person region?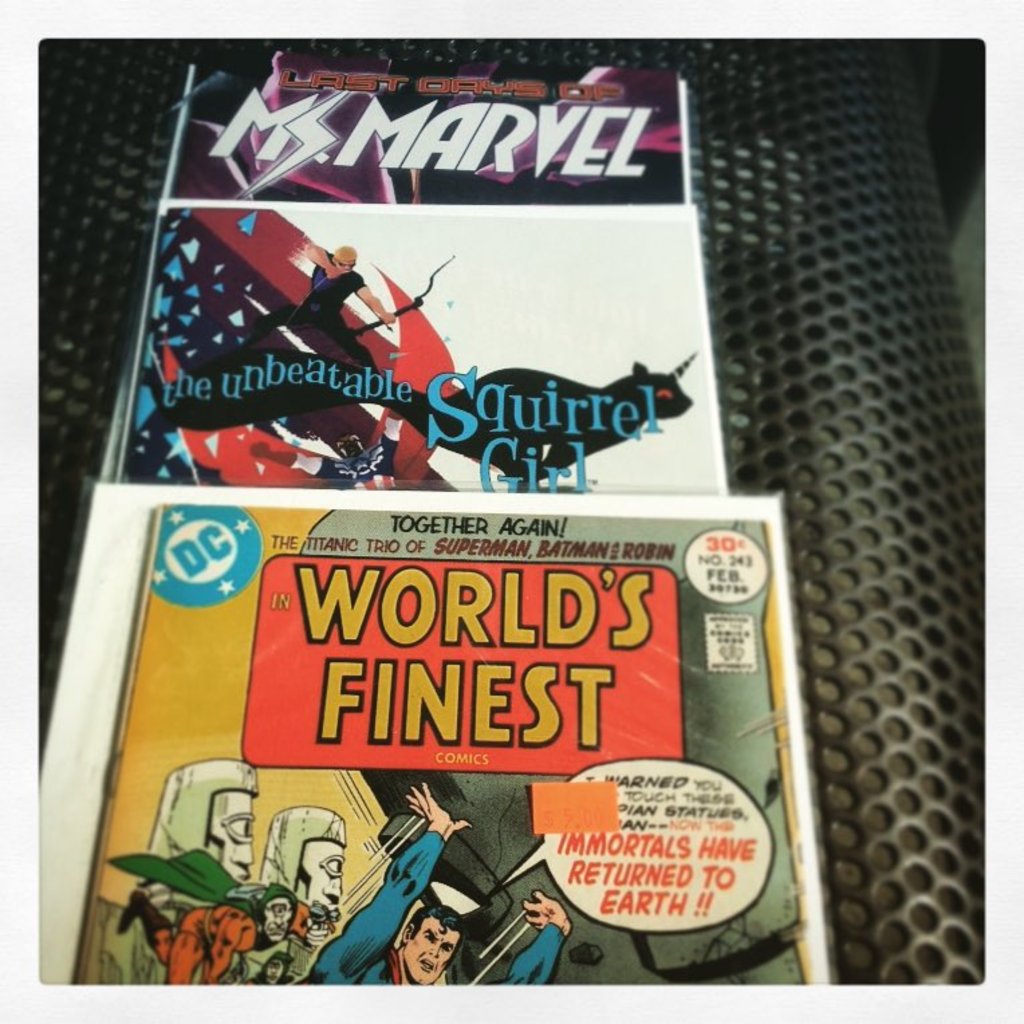
298,776,575,1012
